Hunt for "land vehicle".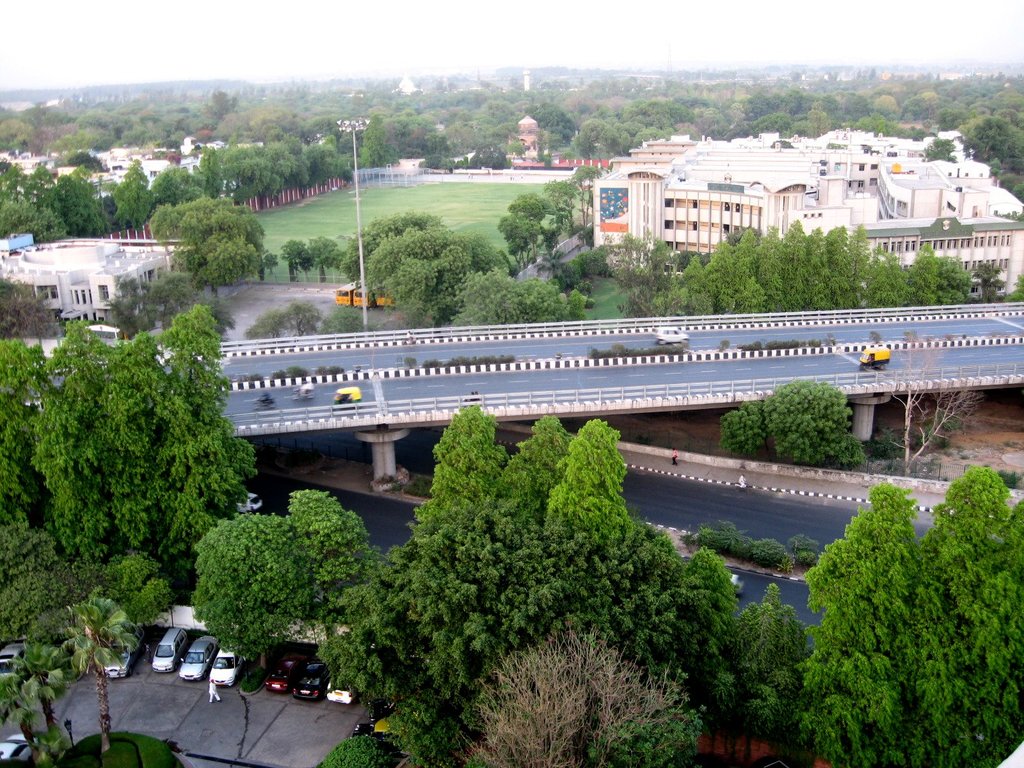
Hunted down at {"left": 211, "top": 648, "right": 239, "bottom": 685}.
